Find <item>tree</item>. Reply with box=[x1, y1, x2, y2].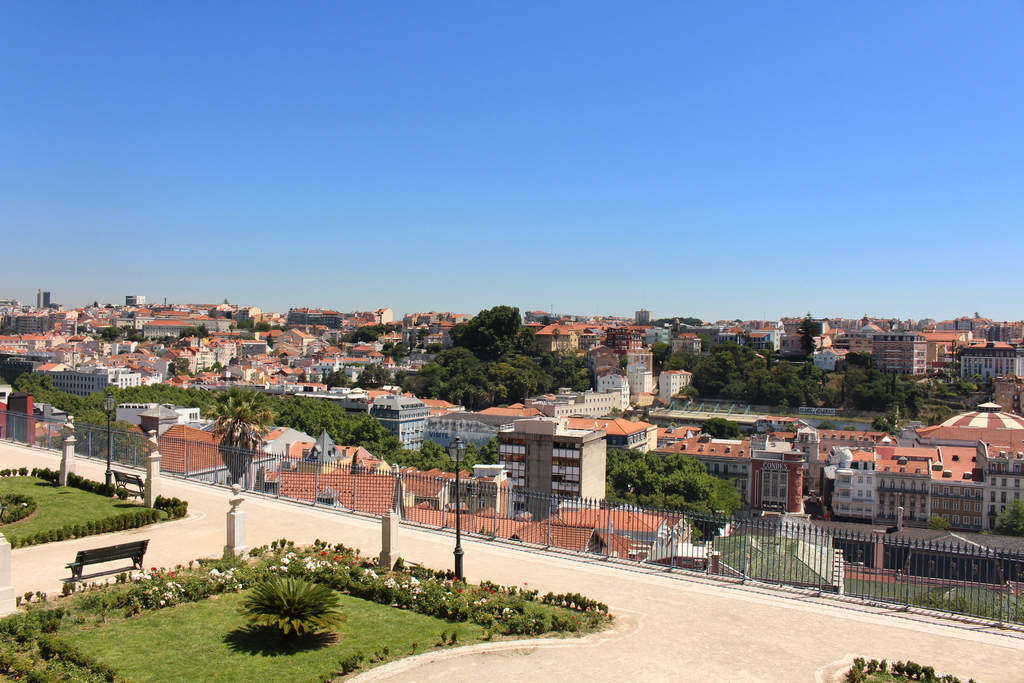
box=[604, 443, 740, 548].
